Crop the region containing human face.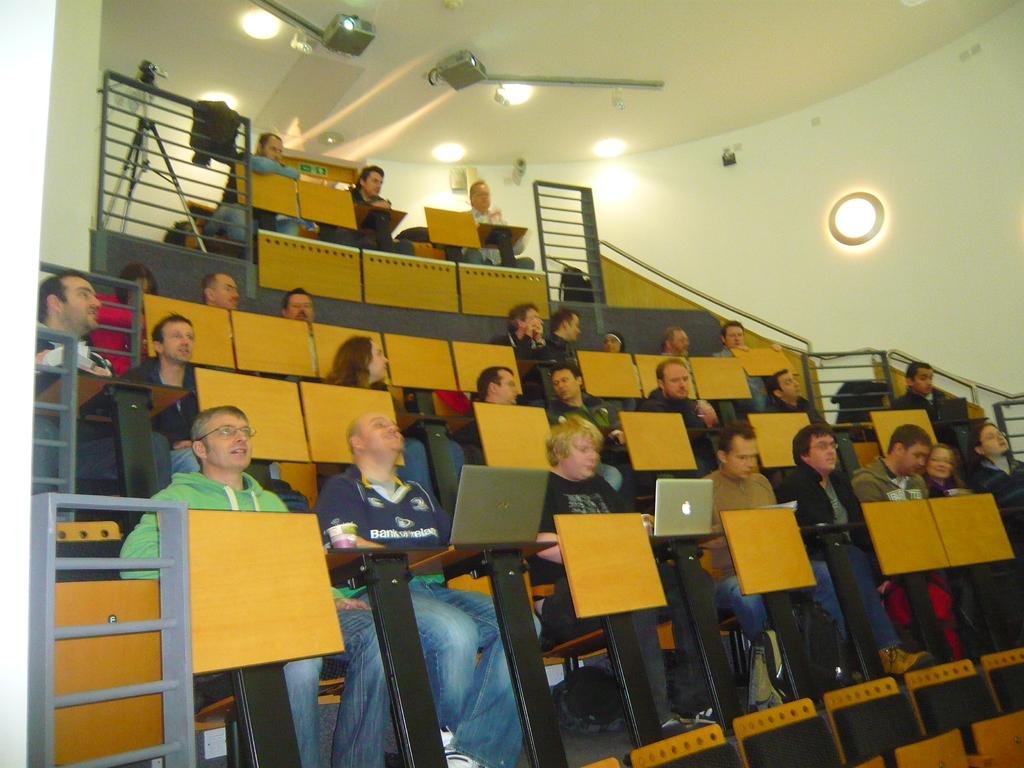
Crop region: select_region(603, 331, 623, 353).
